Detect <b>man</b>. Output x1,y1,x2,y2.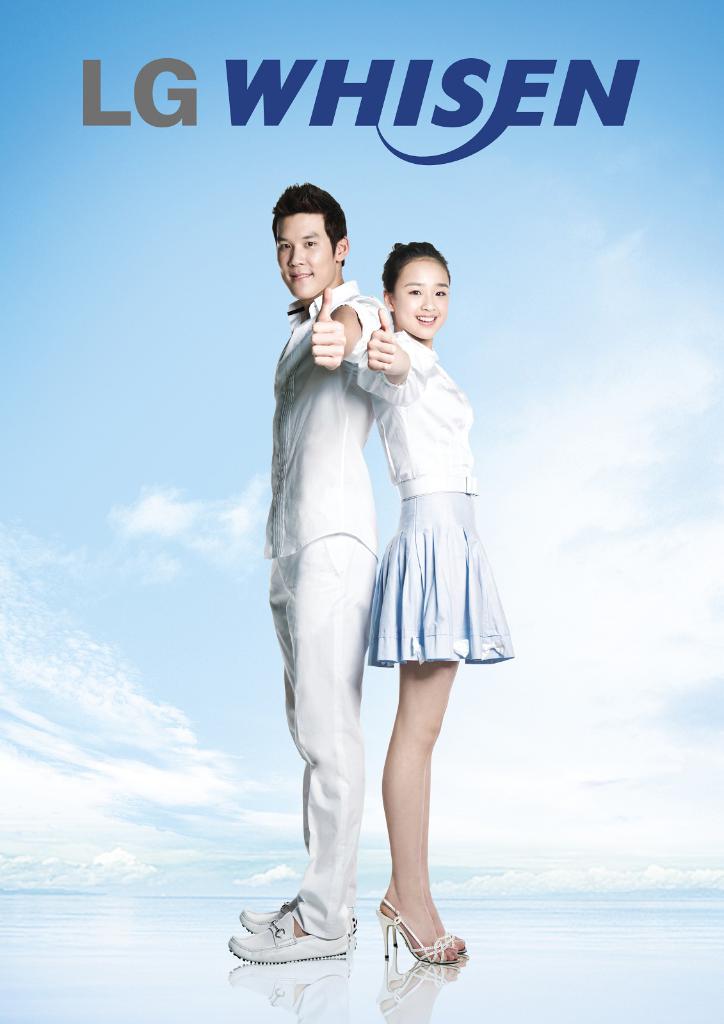
238,184,389,967.
